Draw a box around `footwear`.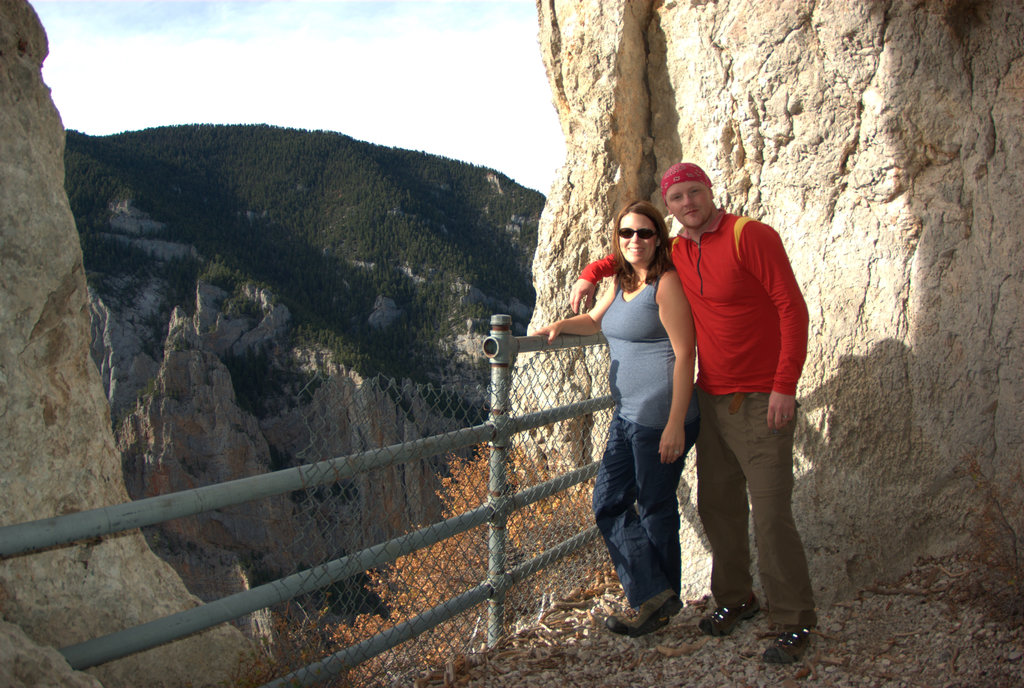
699, 597, 757, 637.
